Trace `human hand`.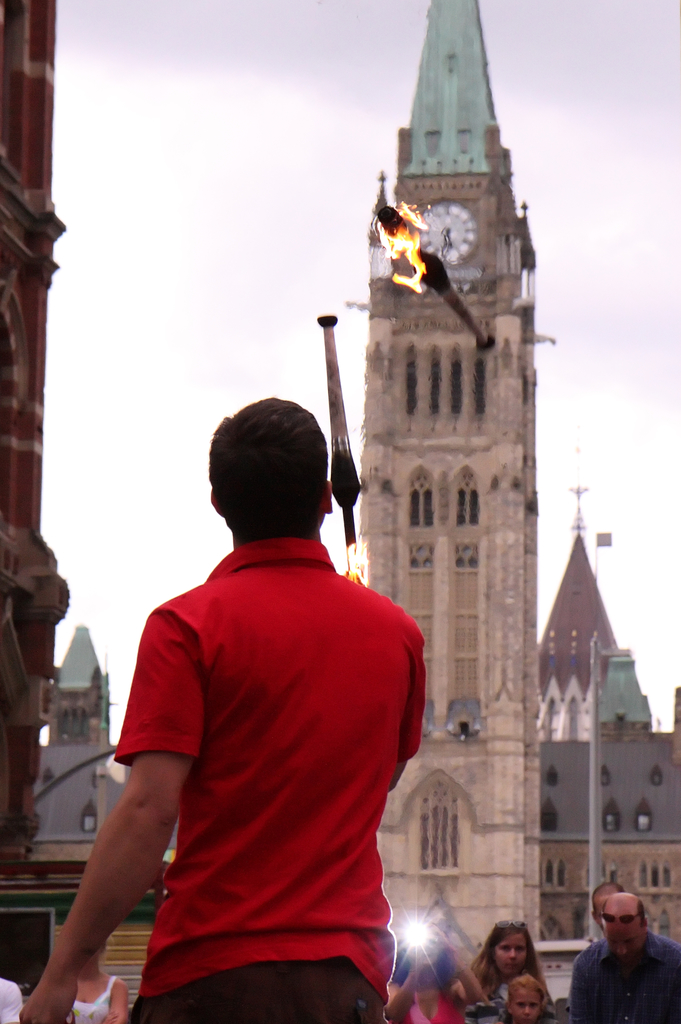
Traced to BBox(406, 943, 426, 972).
